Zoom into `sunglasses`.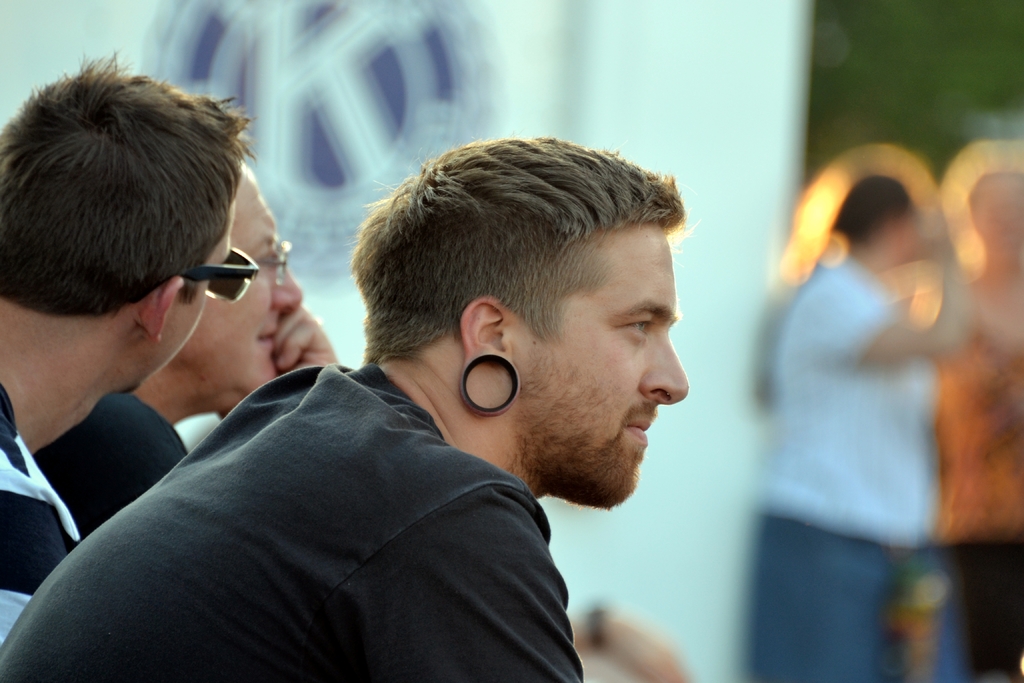
Zoom target: pyautogui.locateOnScreen(178, 245, 260, 304).
